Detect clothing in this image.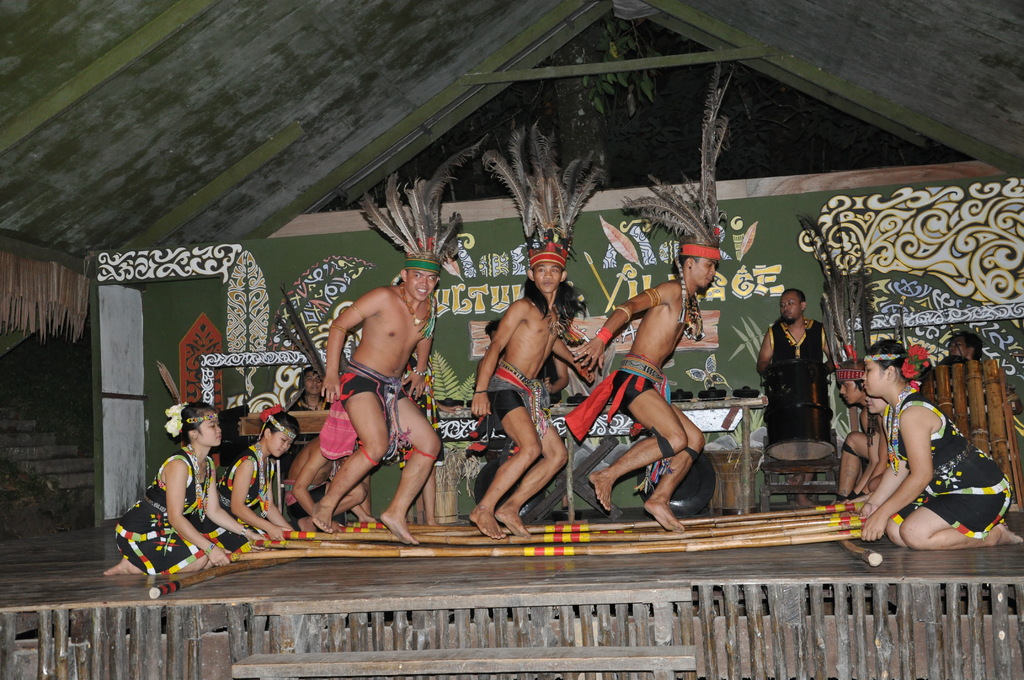
Detection: box=[479, 353, 556, 432].
